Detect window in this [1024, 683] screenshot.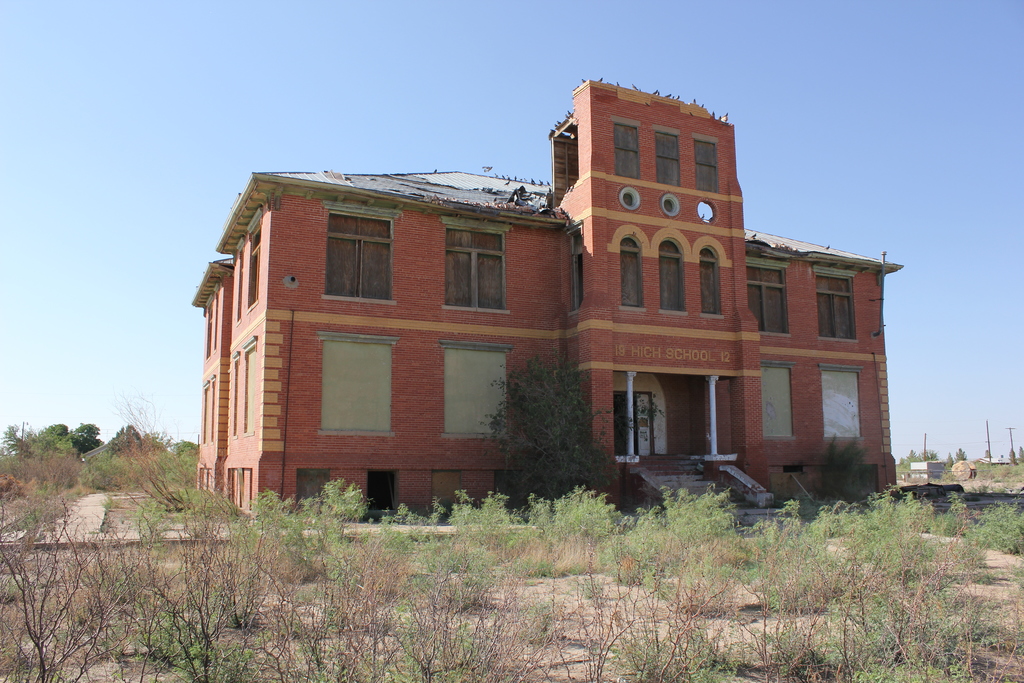
Detection: [x1=701, y1=247, x2=724, y2=318].
